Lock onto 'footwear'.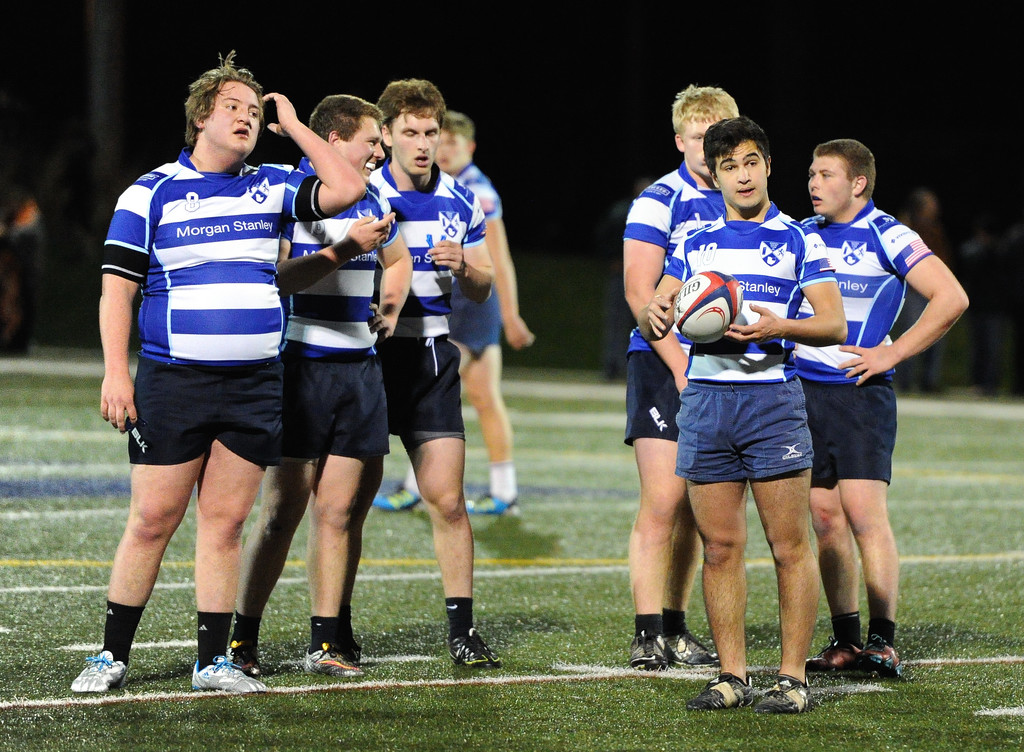
Locked: {"x1": 301, "y1": 654, "x2": 367, "y2": 679}.
